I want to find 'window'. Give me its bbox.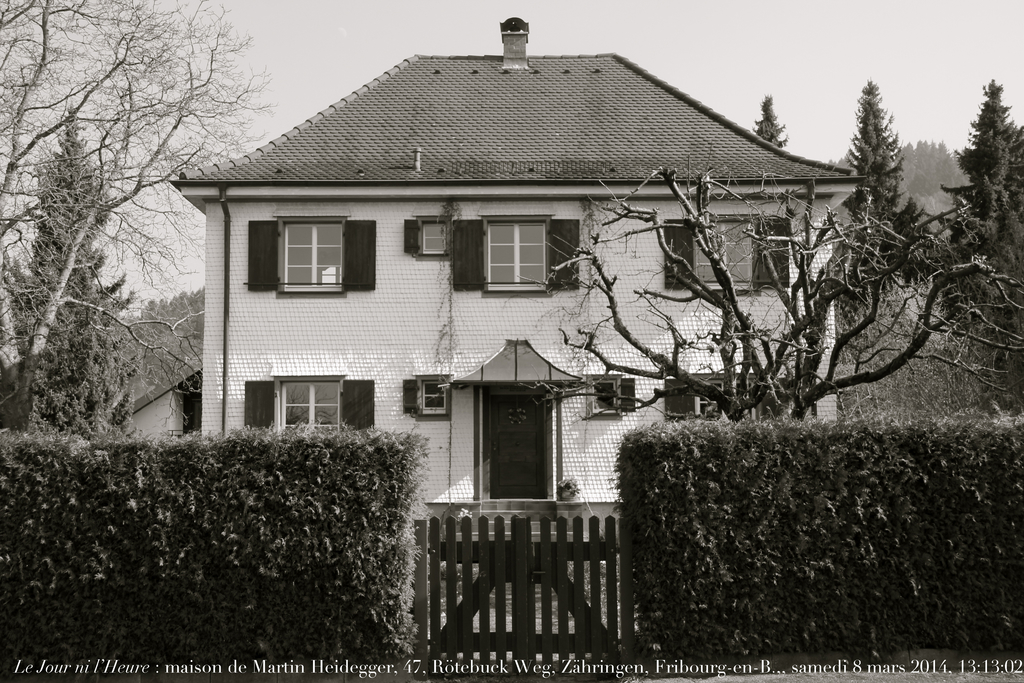
[x1=280, y1=375, x2=337, y2=440].
